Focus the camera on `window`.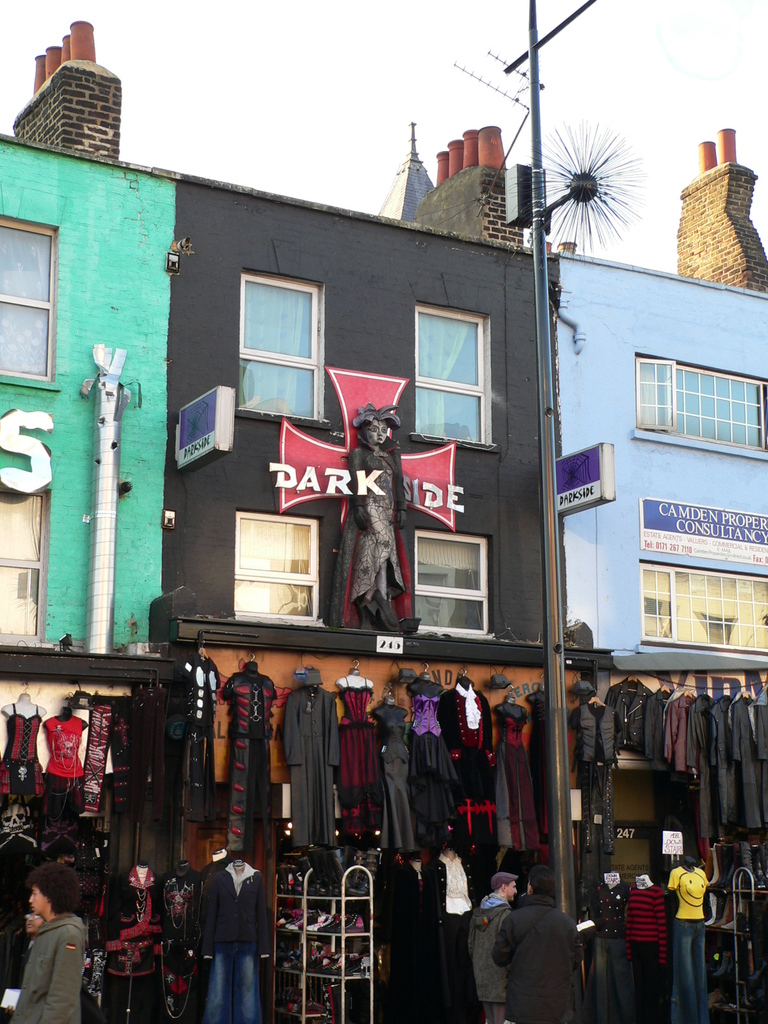
Focus region: Rect(419, 521, 497, 636).
